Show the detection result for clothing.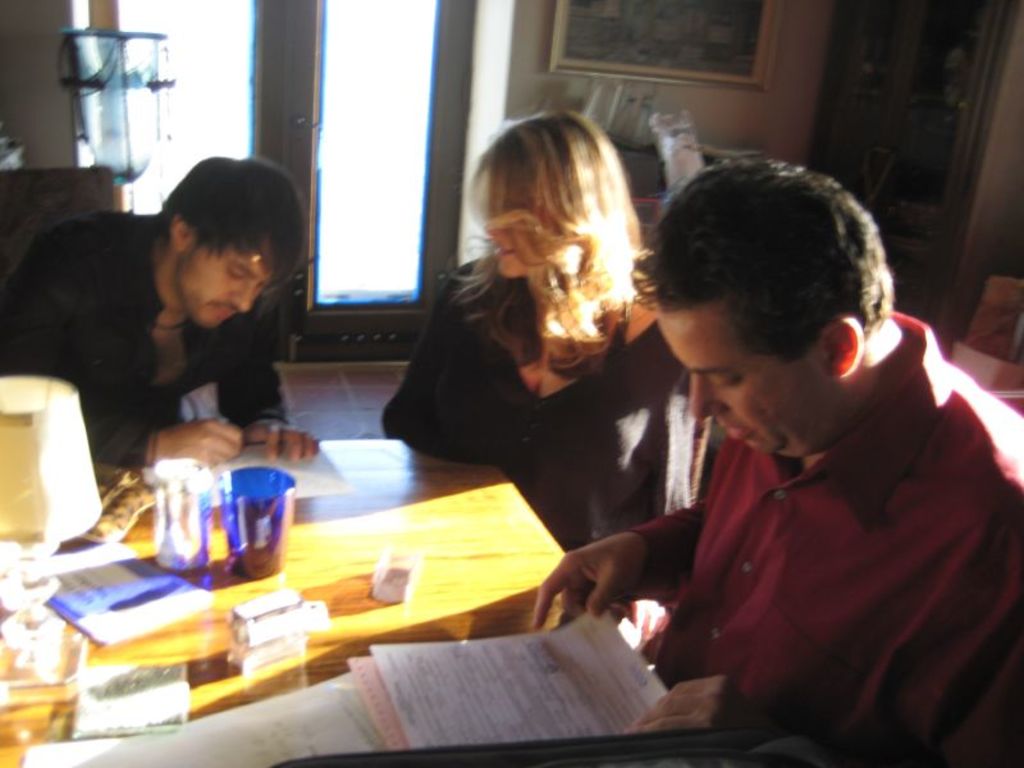
(left=364, top=246, right=728, bottom=636).
